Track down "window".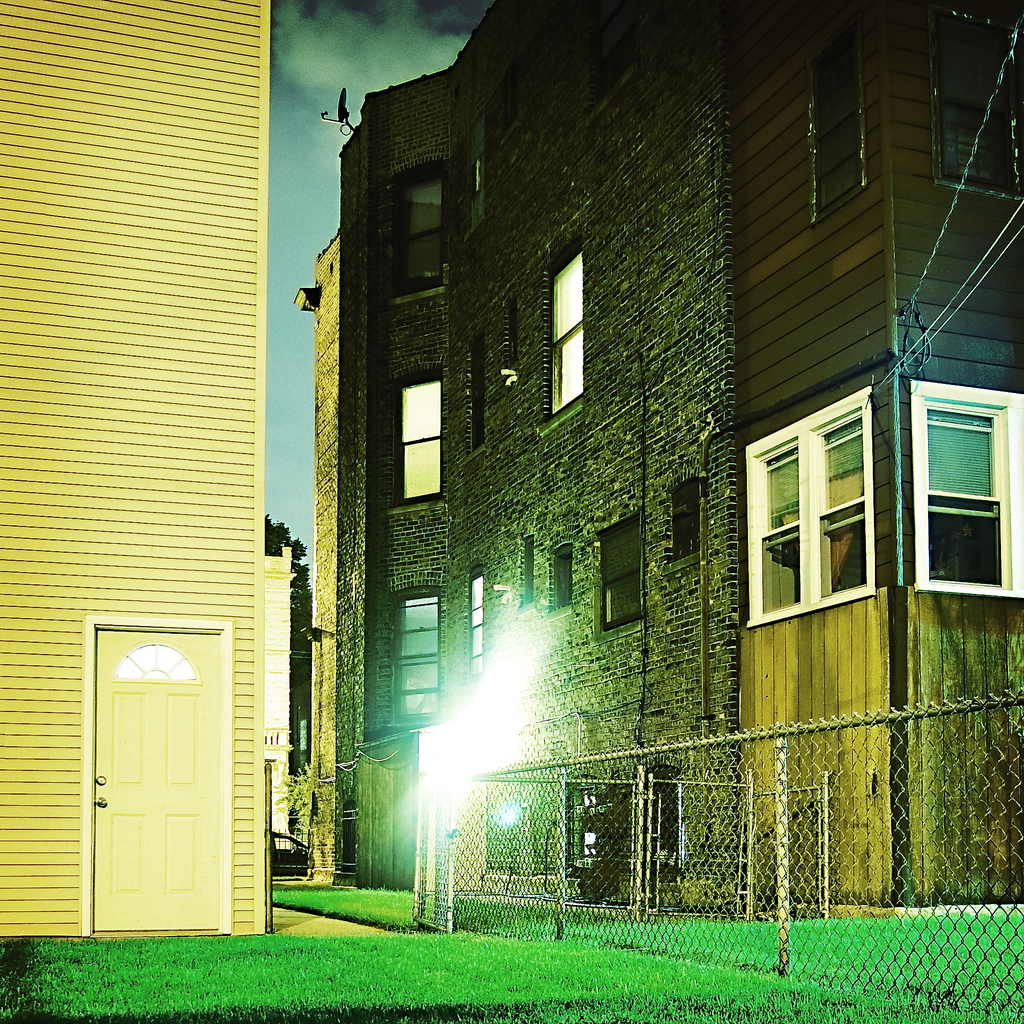
Tracked to rect(389, 586, 445, 719).
